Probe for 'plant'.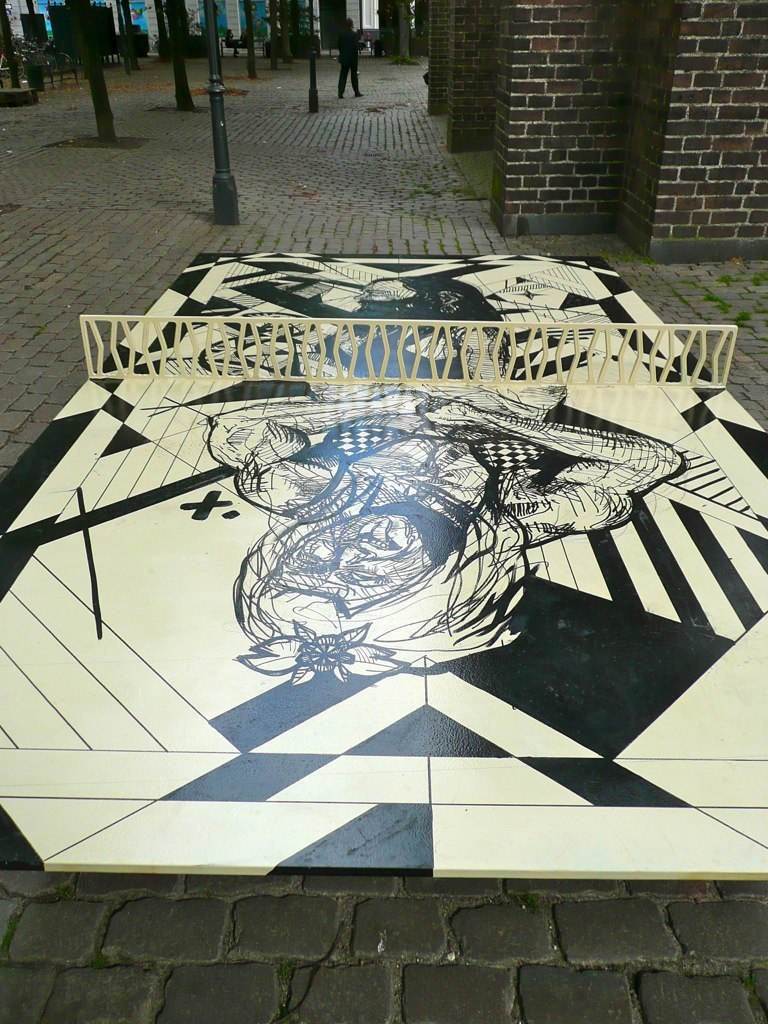
Probe result: <box>400,233,412,256</box>.
